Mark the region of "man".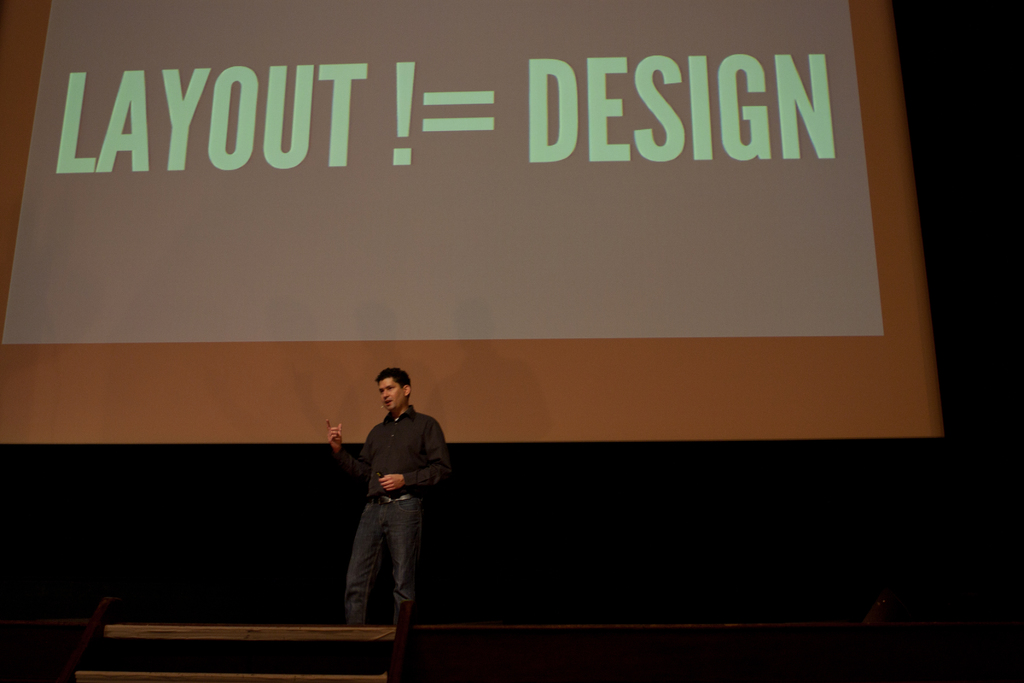
Region: {"x1": 334, "y1": 375, "x2": 454, "y2": 647}.
